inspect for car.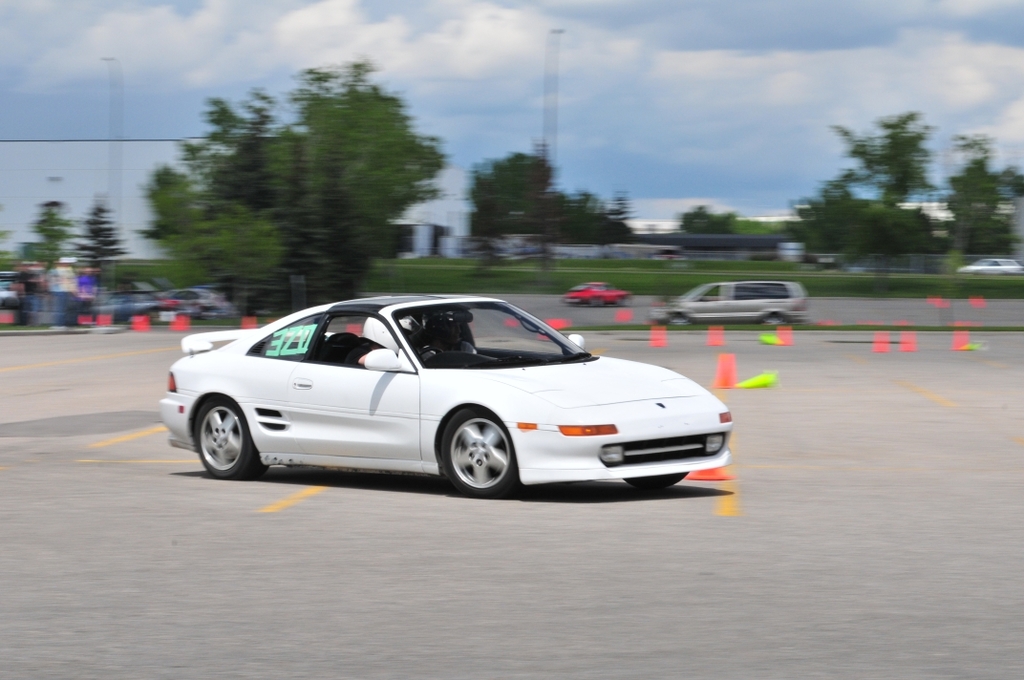
Inspection: 561,279,632,308.
